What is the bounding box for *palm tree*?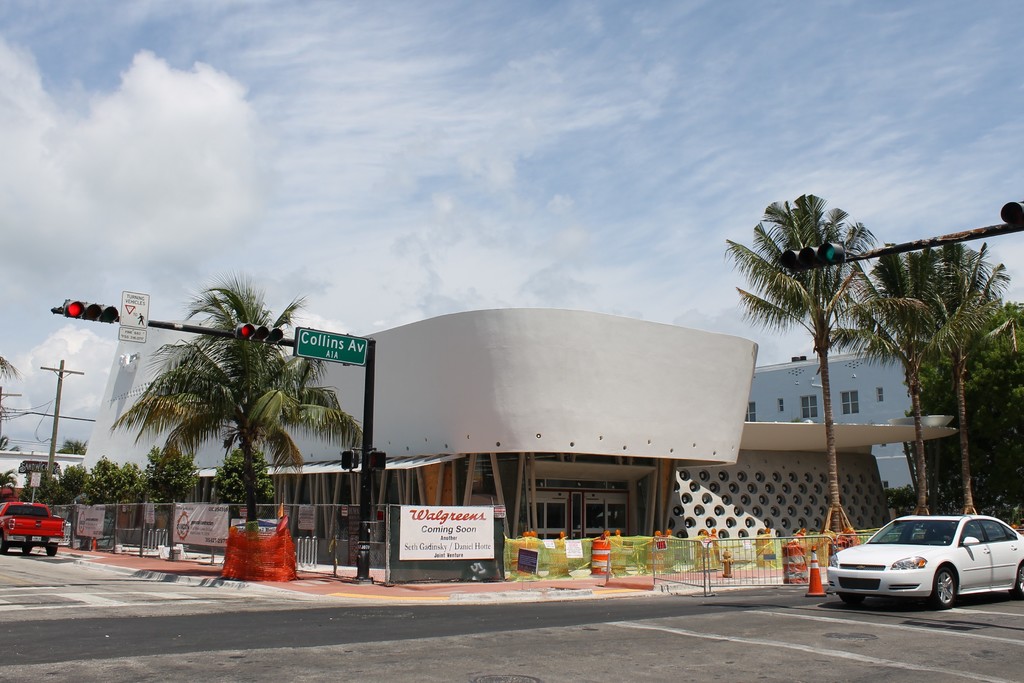
<region>932, 258, 1016, 514</region>.
